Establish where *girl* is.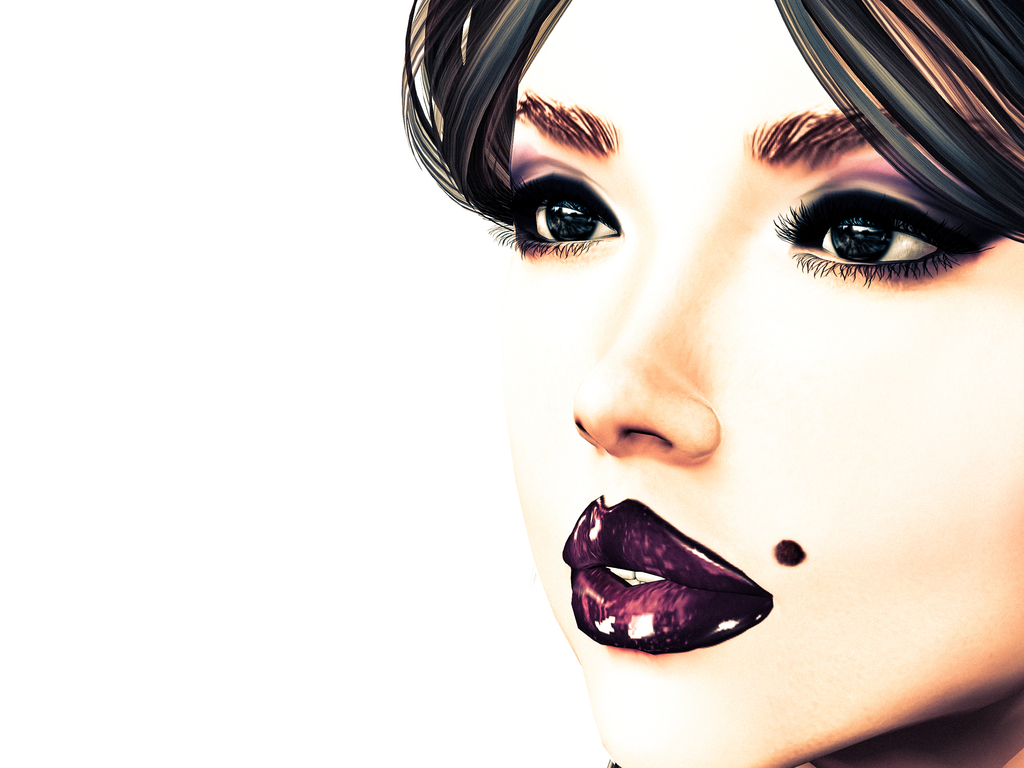
Established at (392,0,1023,767).
